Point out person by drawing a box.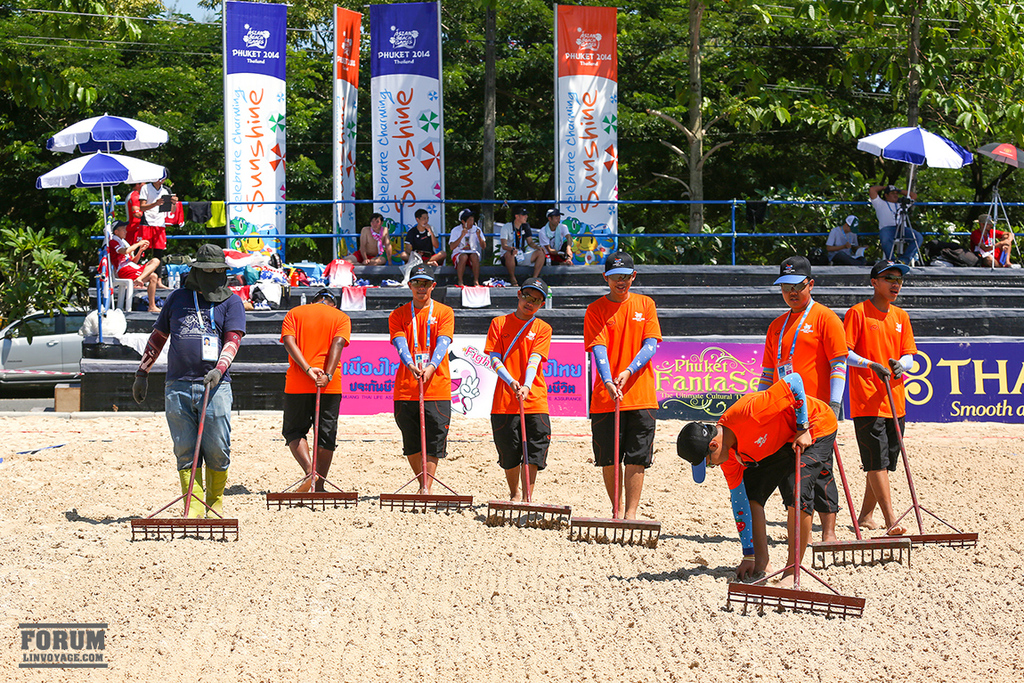
detection(279, 280, 354, 501).
